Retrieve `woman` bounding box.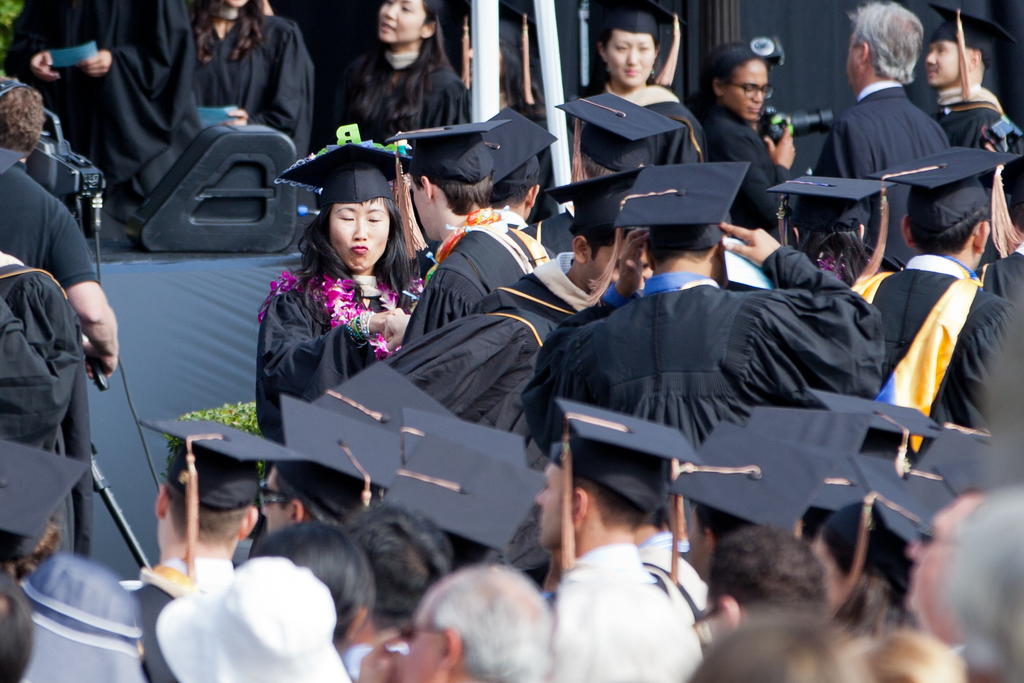
Bounding box: locate(325, 0, 472, 157).
